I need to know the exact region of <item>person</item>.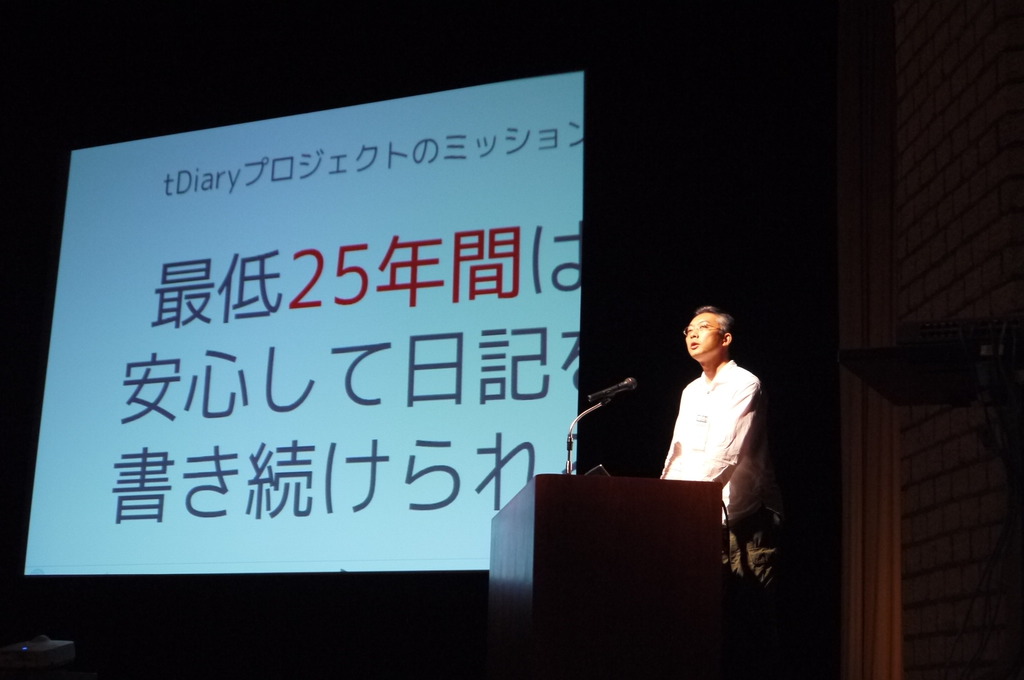
Region: bbox(639, 295, 780, 613).
